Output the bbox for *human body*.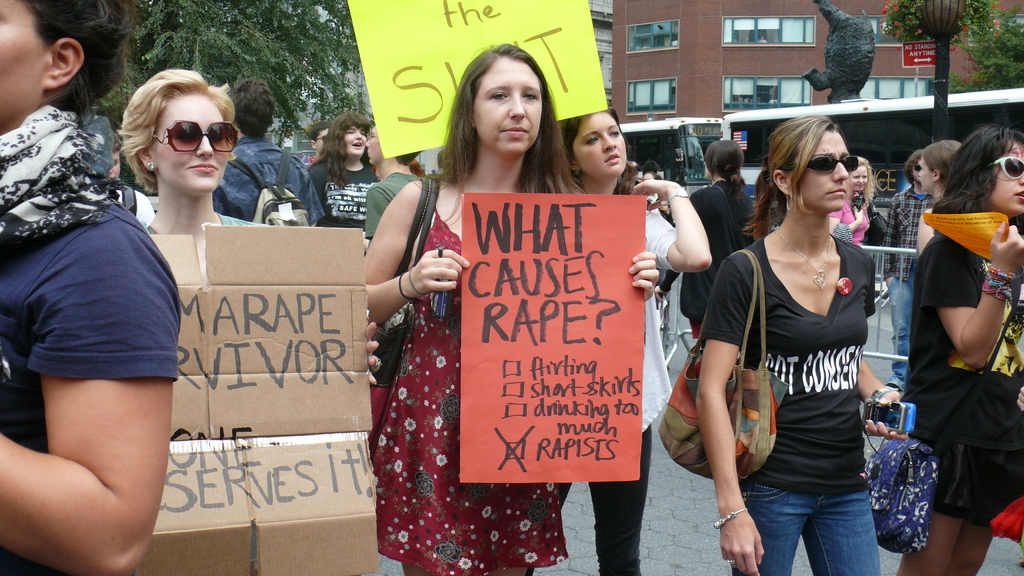
box=[886, 182, 932, 401].
